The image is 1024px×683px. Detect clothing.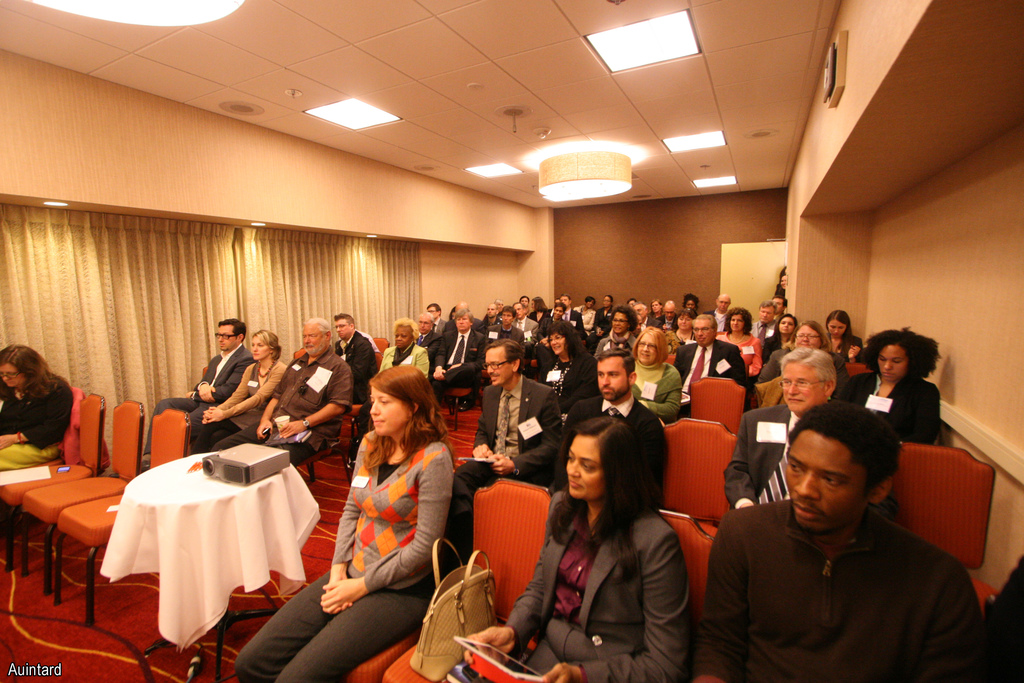
Detection: <box>671,346,751,400</box>.
